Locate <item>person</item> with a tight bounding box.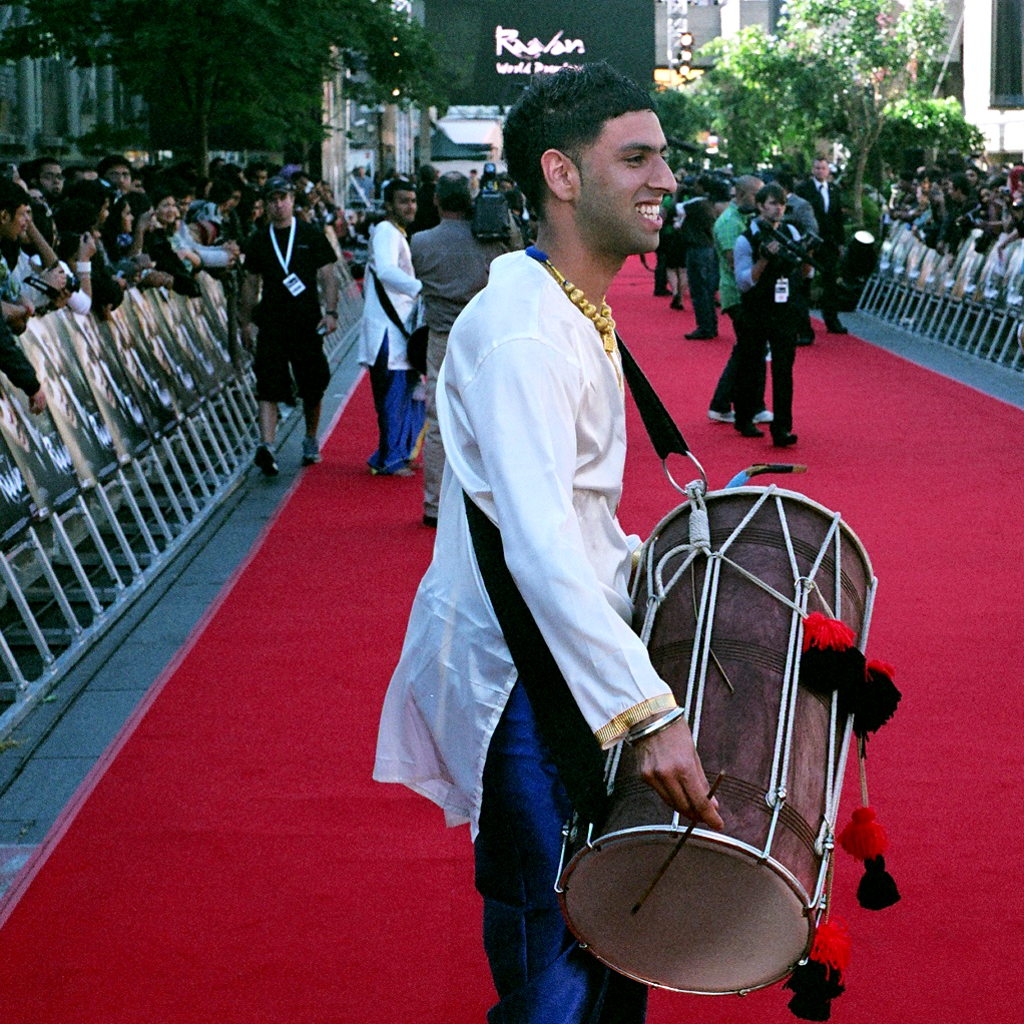
{"x1": 654, "y1": 183, "x2": 683, "y2": 305}.
